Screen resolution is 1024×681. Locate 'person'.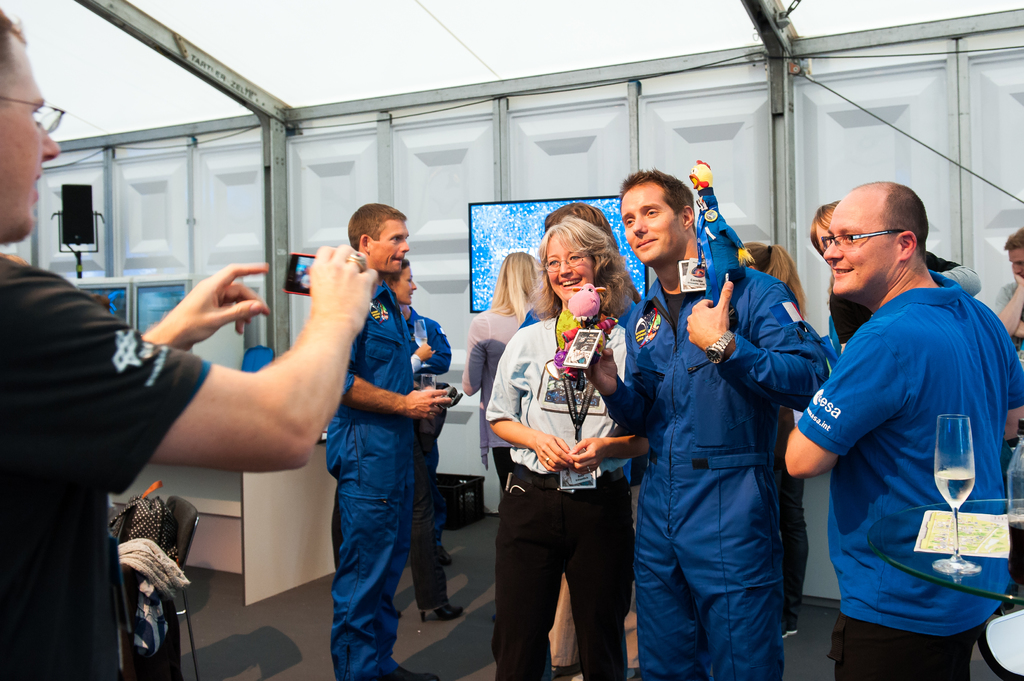
BBox(577, 163, 830, 680).
